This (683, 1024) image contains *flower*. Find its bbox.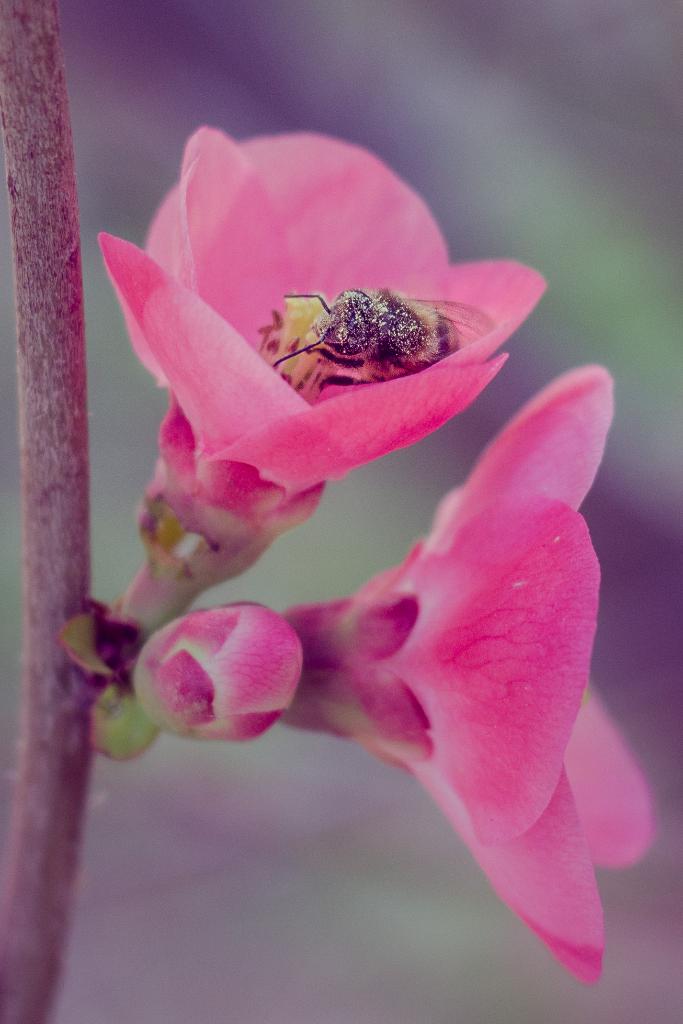
bbox=(295, 356, 659, 987).
